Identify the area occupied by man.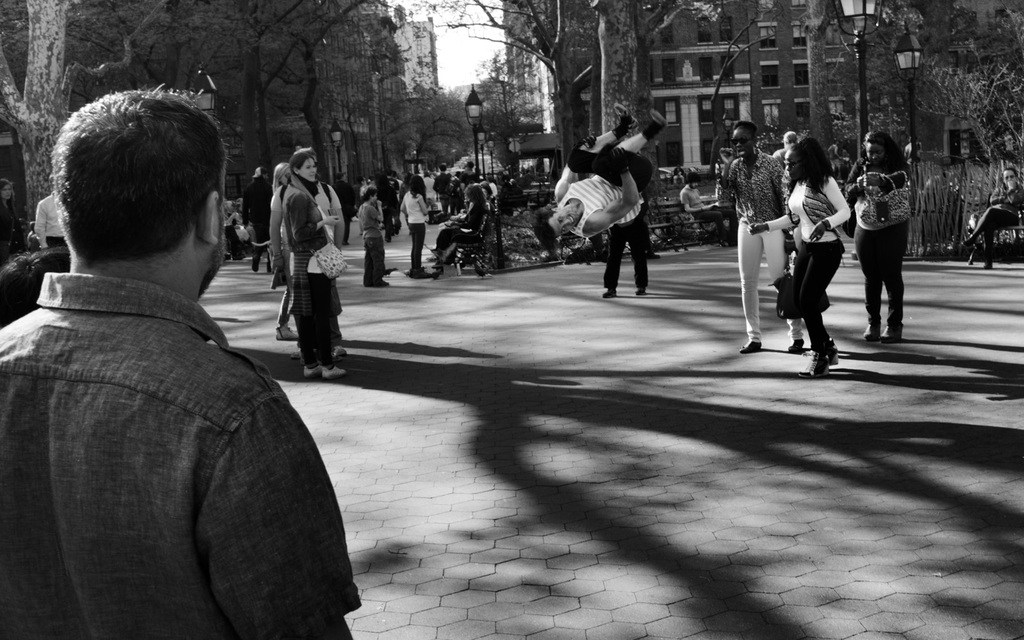
Area: [left=956, top=169, right=1023, bottom=266].
